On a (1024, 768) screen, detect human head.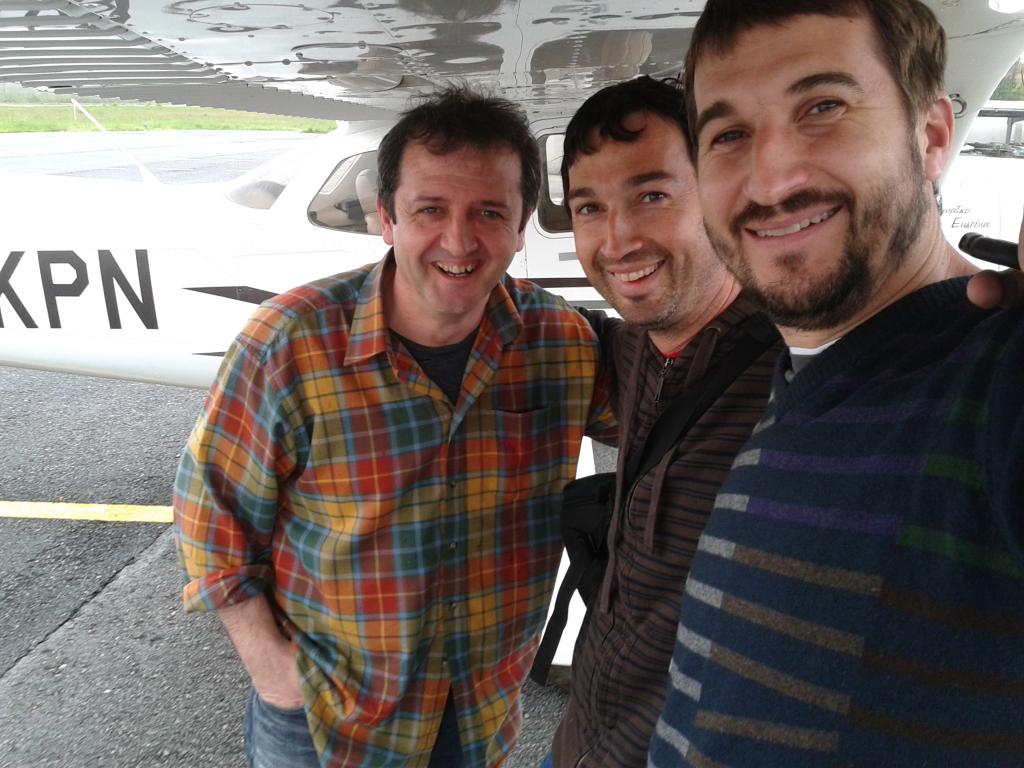
bbox(548, 76, 732, 319).
